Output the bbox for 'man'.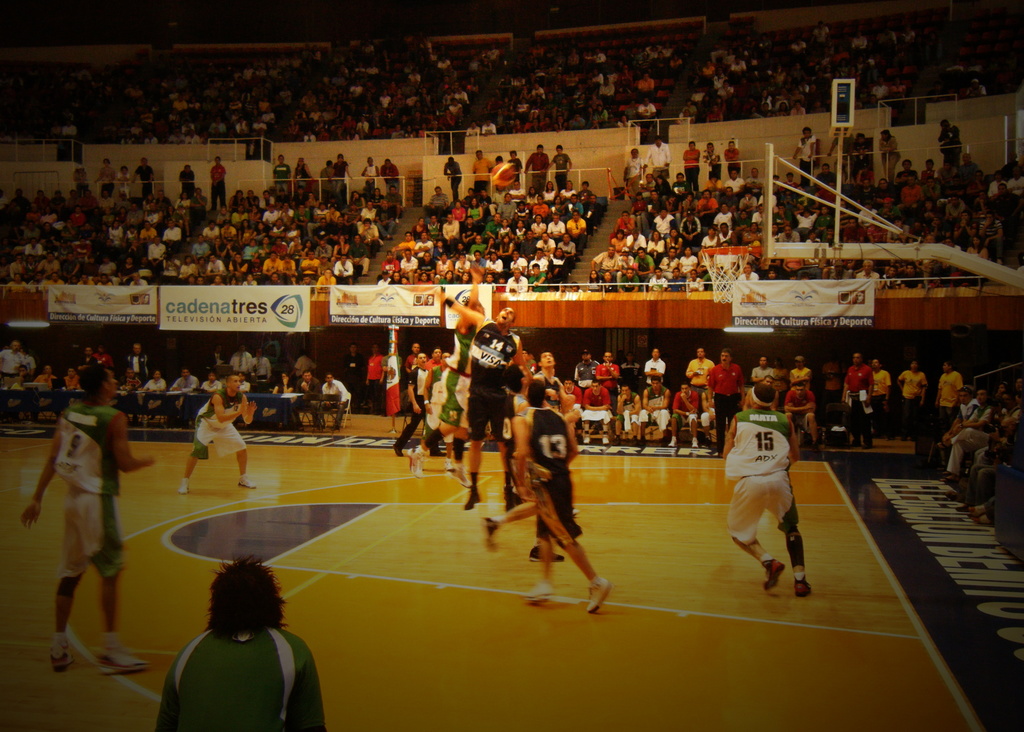
left=597, top=77, right=616, bottom=94.
